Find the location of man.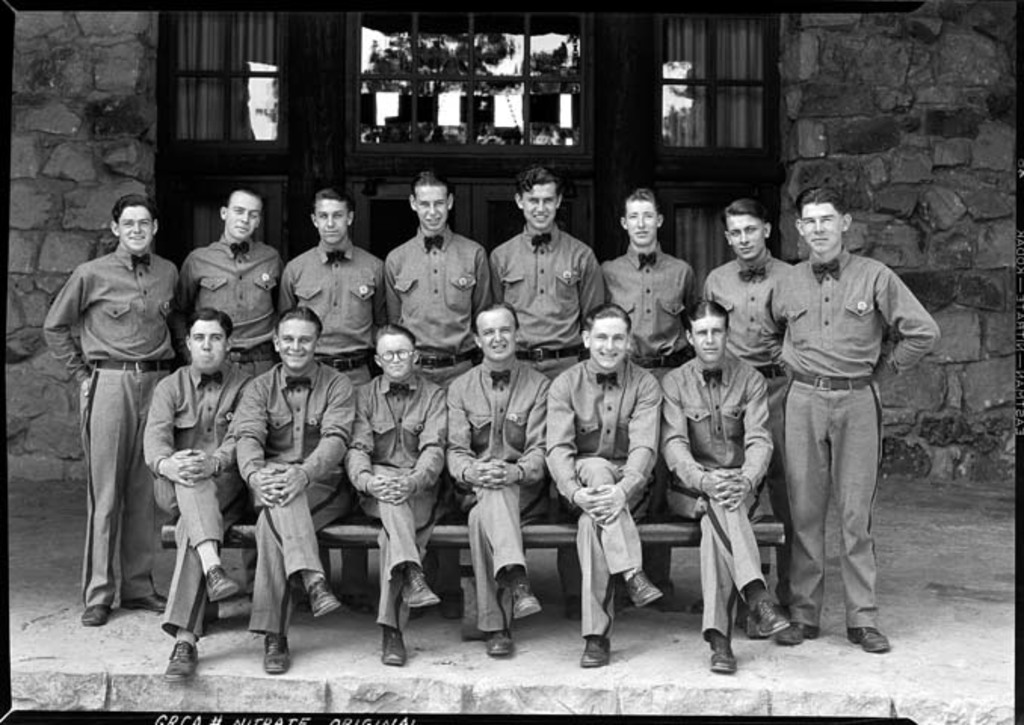
Location: bbox(601, 186, 695, 619).
